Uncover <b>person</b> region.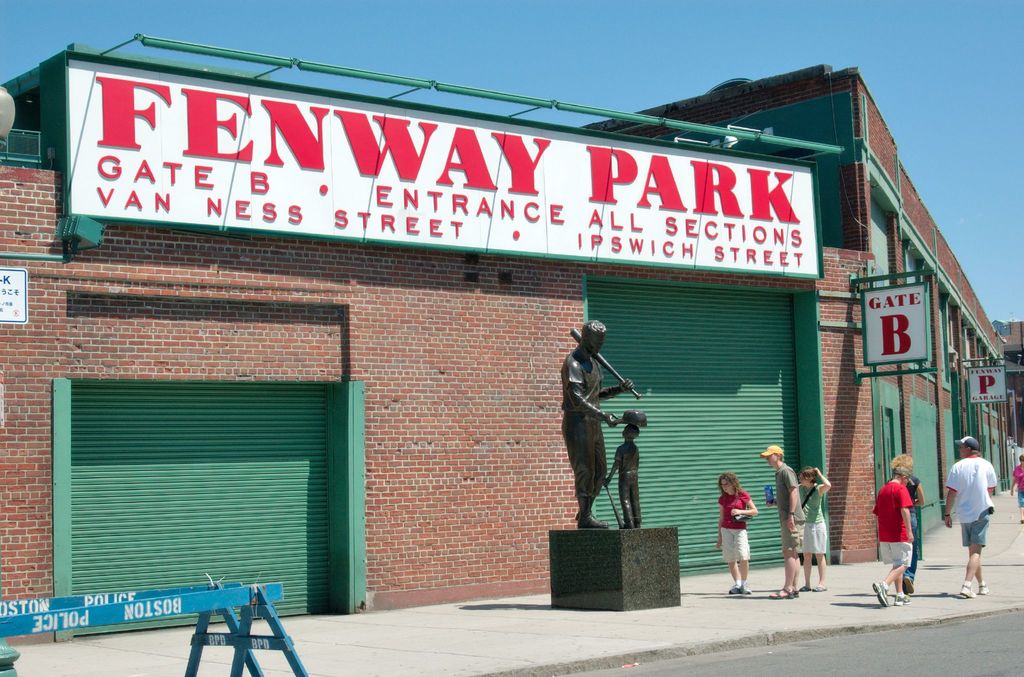
Uncovered: x1=871, y1=467, x2=915, y2=606.
